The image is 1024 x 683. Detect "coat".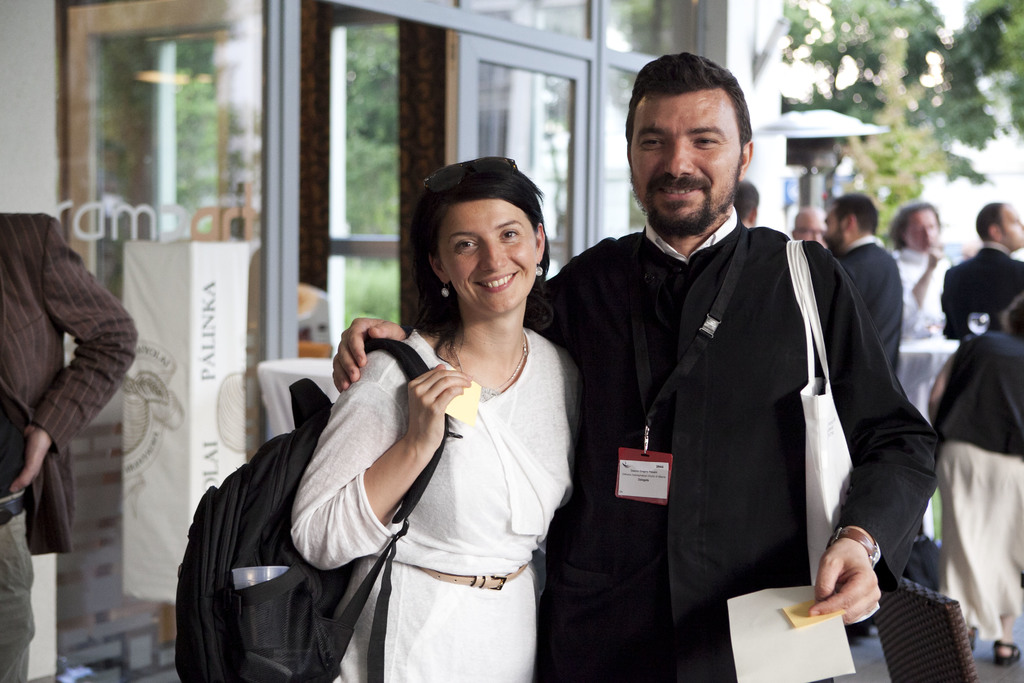
Detection: [x1=0, y1=203, x2=140, y2=559].
